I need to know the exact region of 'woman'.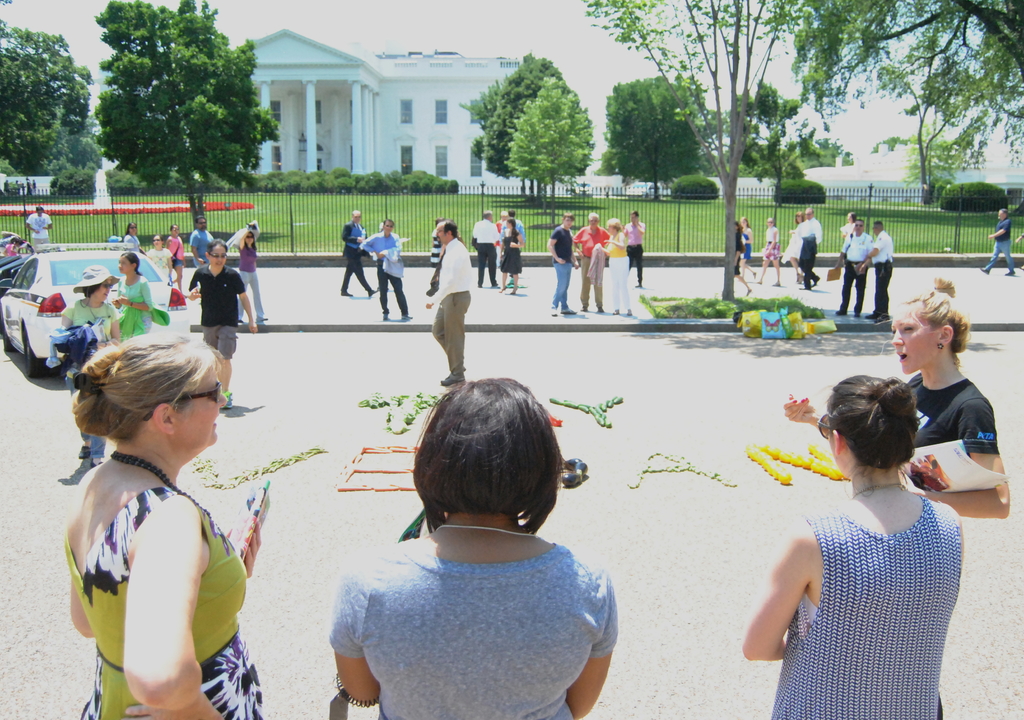
Region: {"left": 781, "top": 294, "right": 1018, "bottom": 526}.
